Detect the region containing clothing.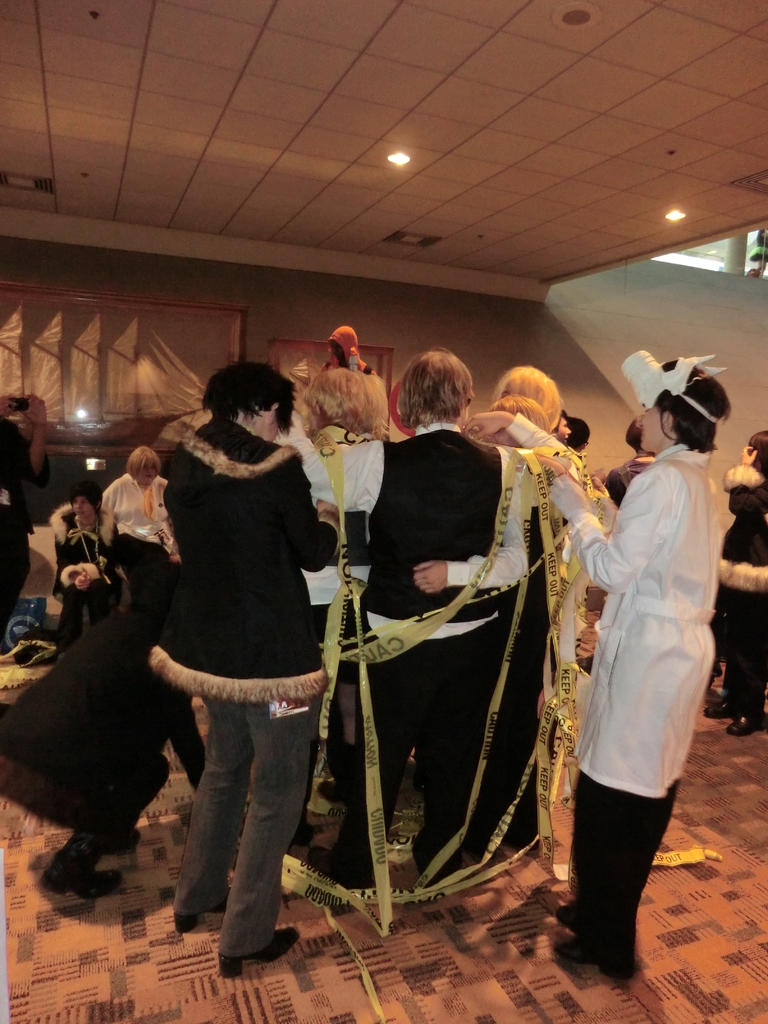
[x1=149, y1=417, x2=341, y2=972].
